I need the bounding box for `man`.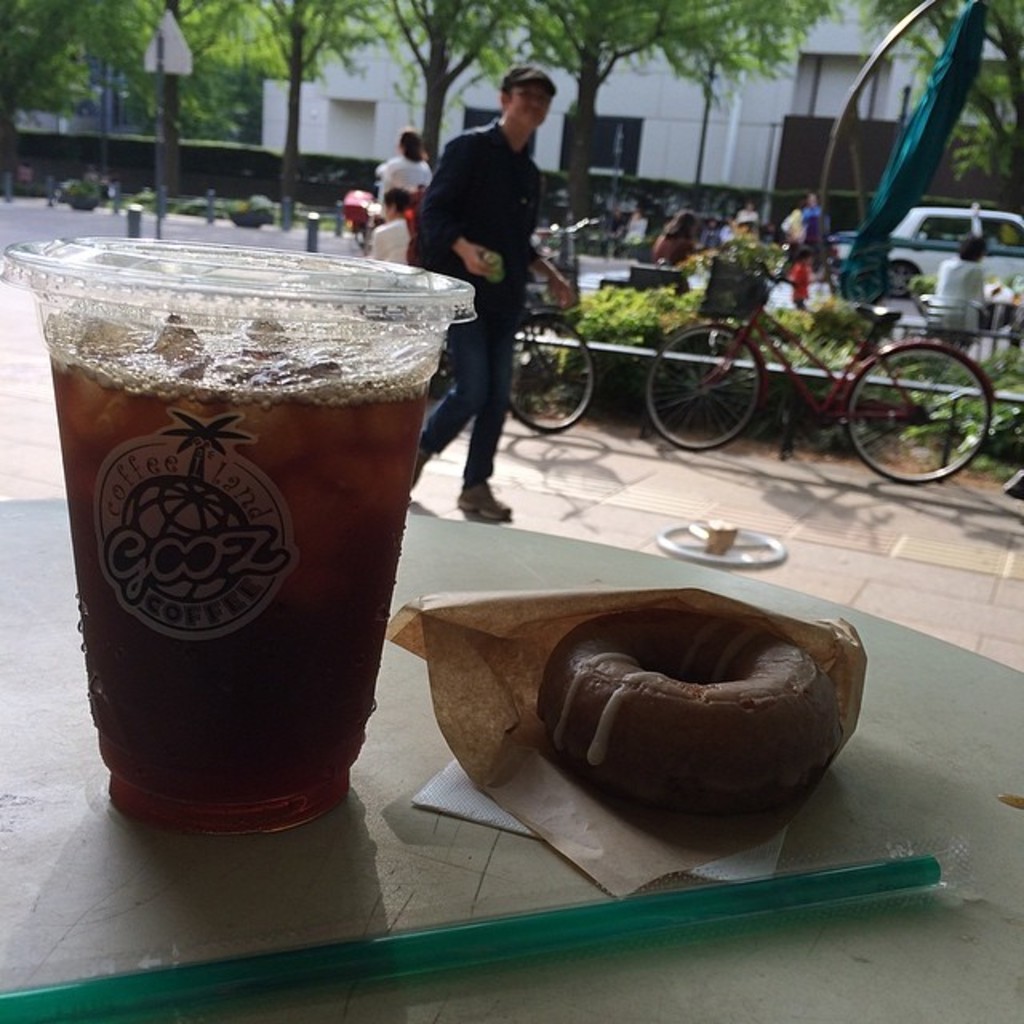
Here it is: select_region(403, 66, 587, 515).
